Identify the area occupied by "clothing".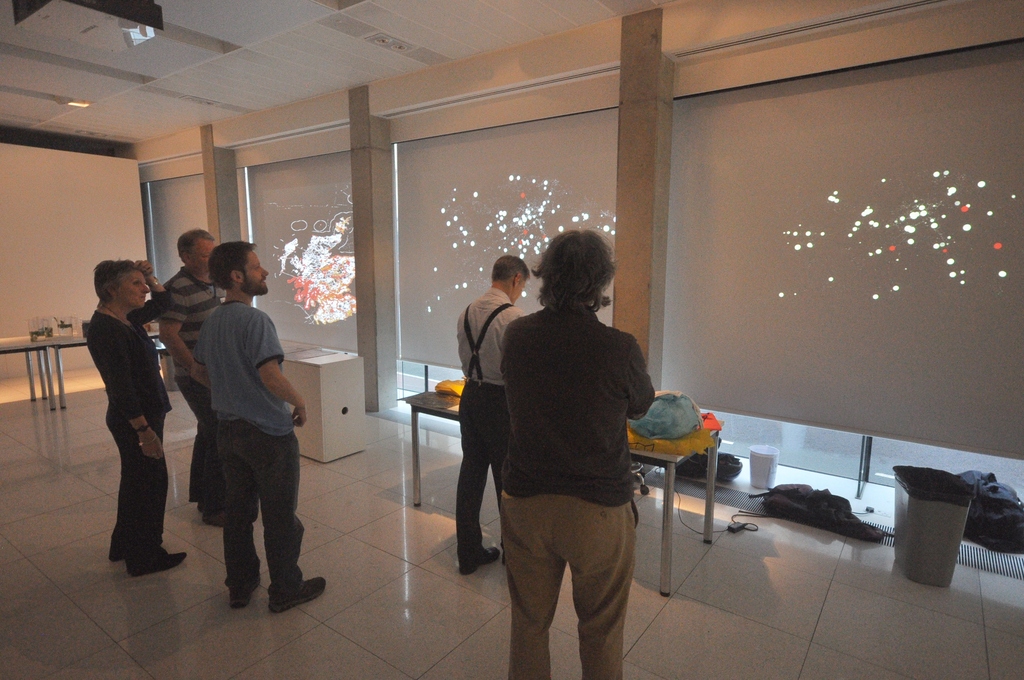
Area: rect(493, 303, 666, 496).
